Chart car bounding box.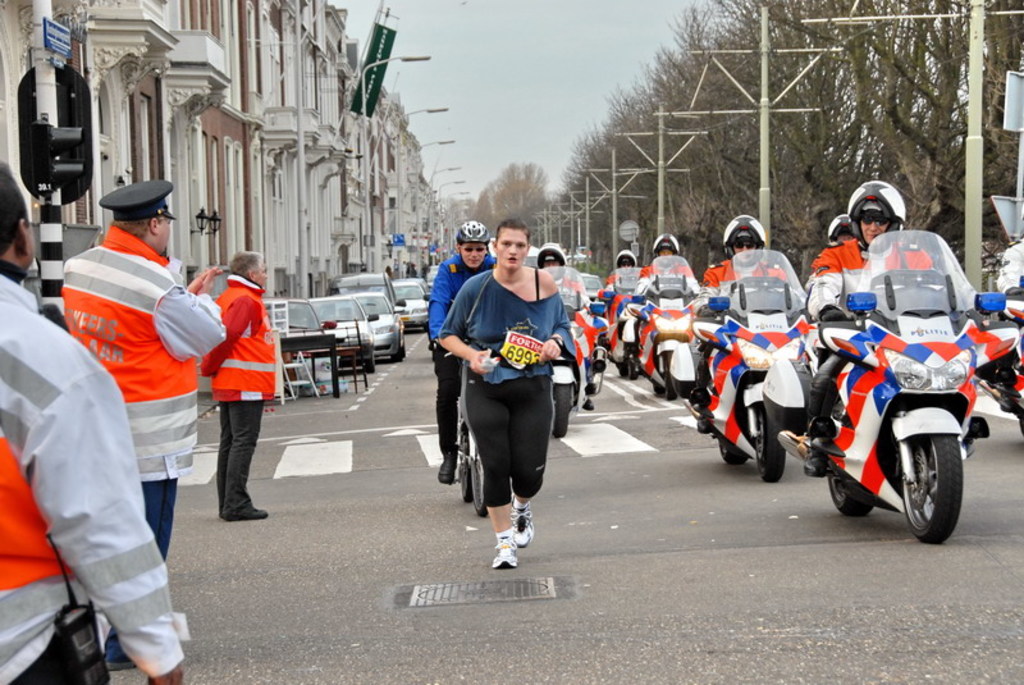
Charted: 396:278:424:328.
